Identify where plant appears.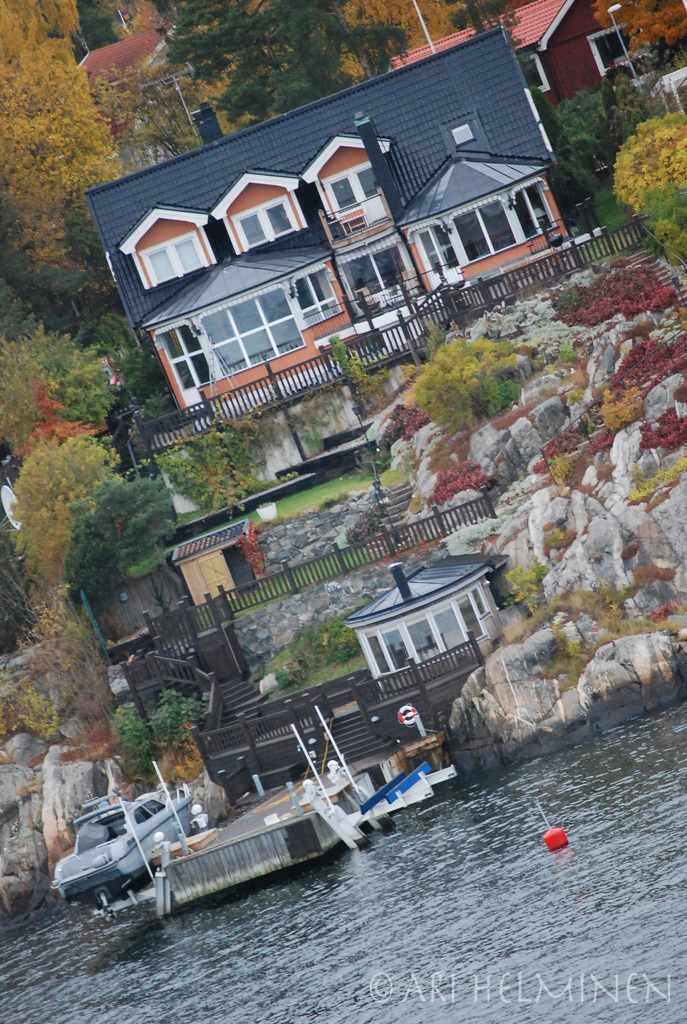
Appears at 147:683:210:777.
